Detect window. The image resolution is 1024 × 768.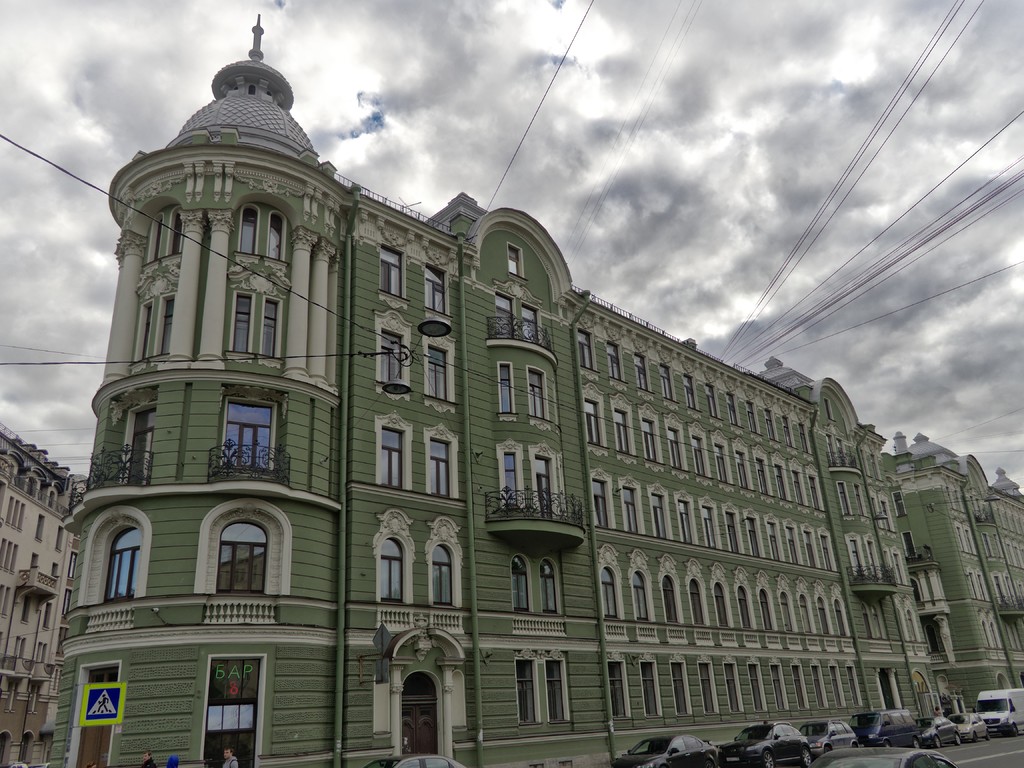
Rect(214, 520, 269, 598).
